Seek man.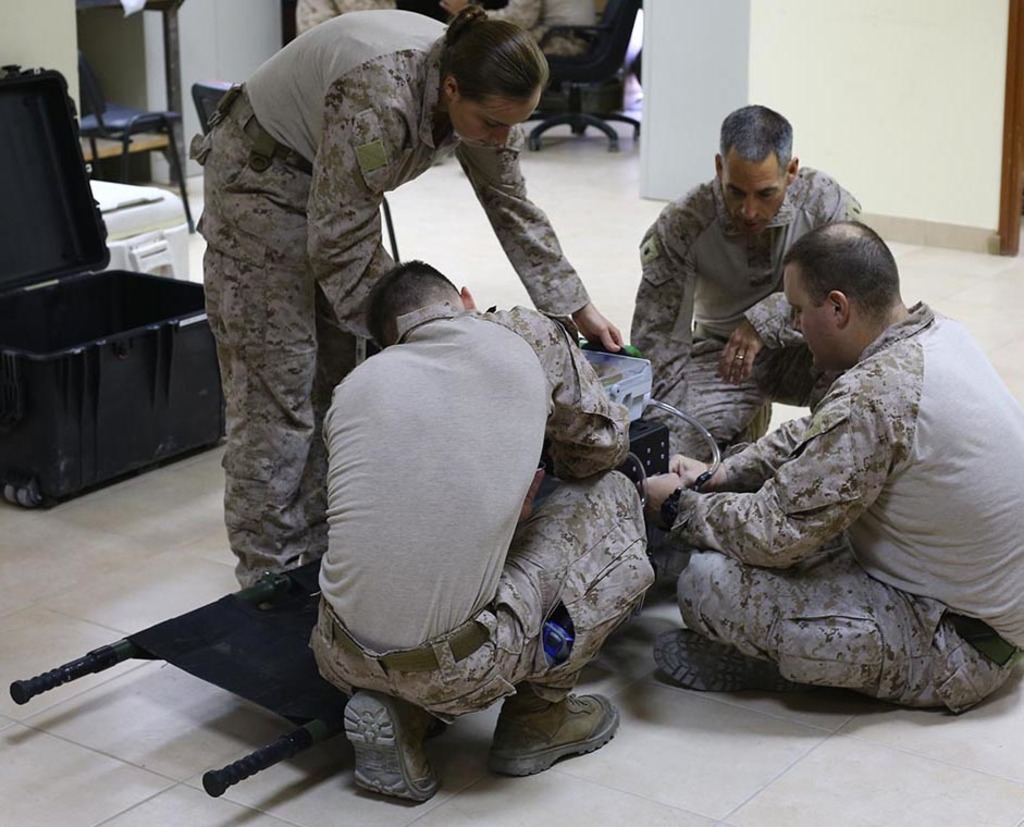
640, 217, 1023, 718.
